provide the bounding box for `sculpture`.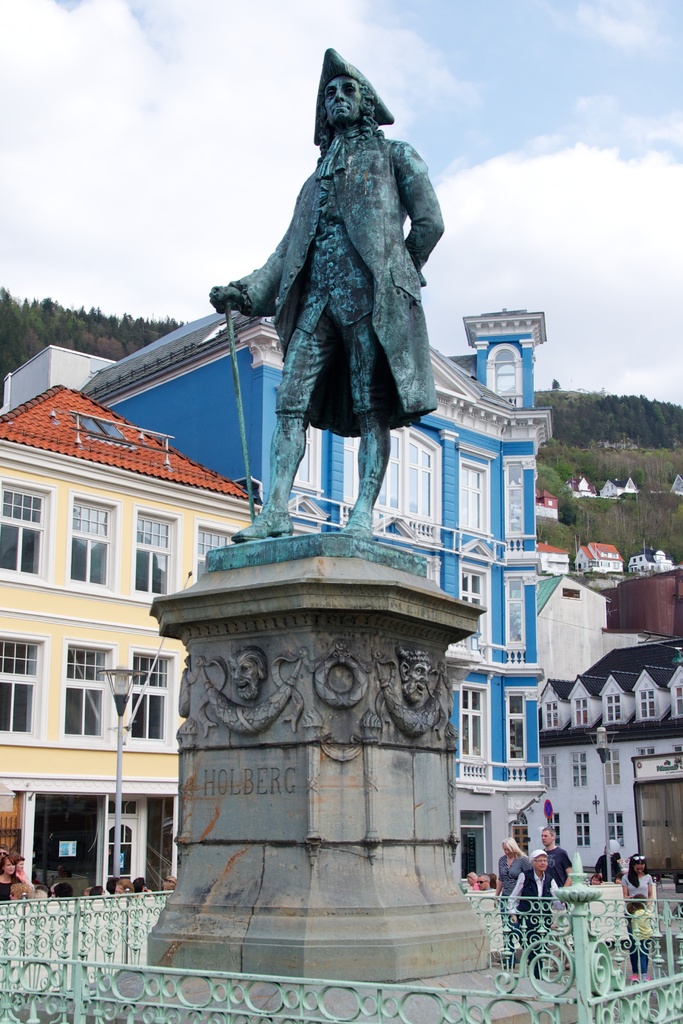
x1=203, y1=28, x2=470, y2=543.
